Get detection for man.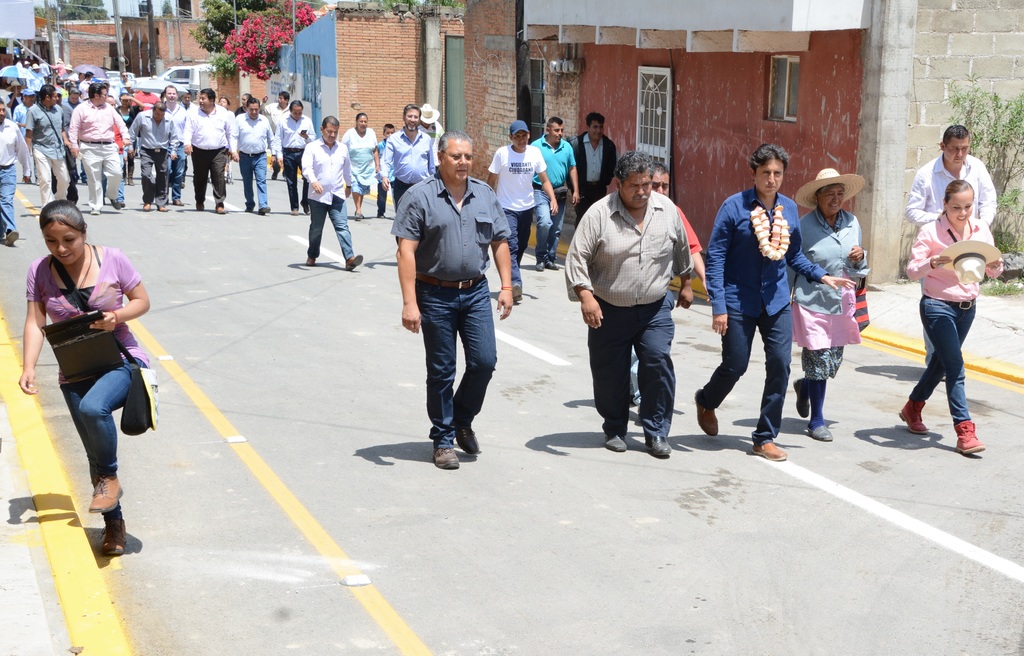
Detection: 694,138,855,464.
